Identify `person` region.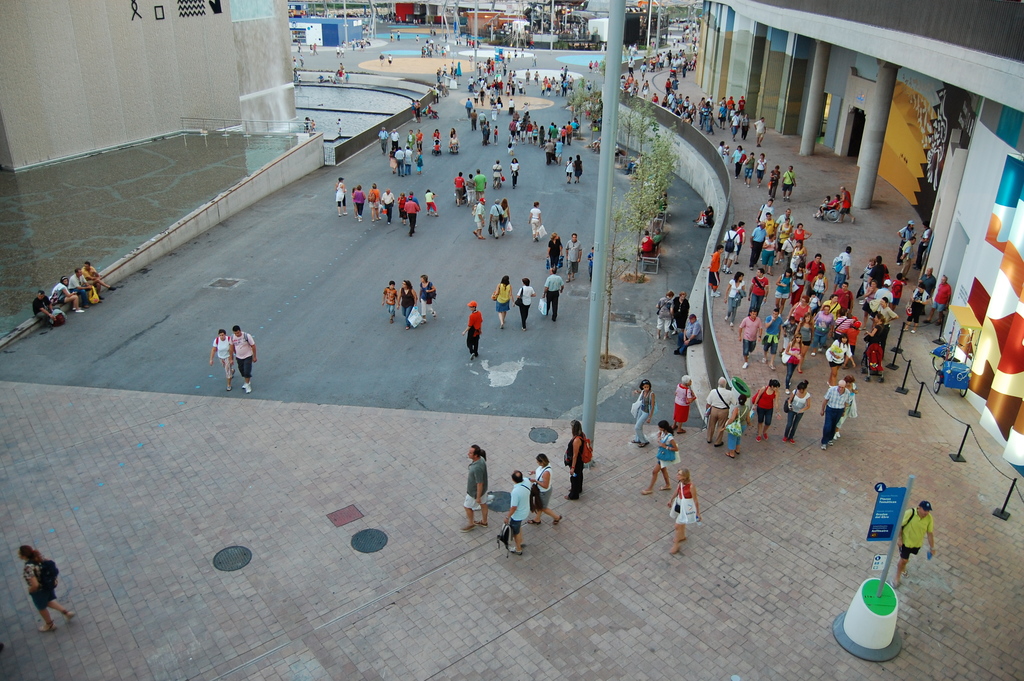
Region: [left=387, top=31, right=394, bottom=44].
